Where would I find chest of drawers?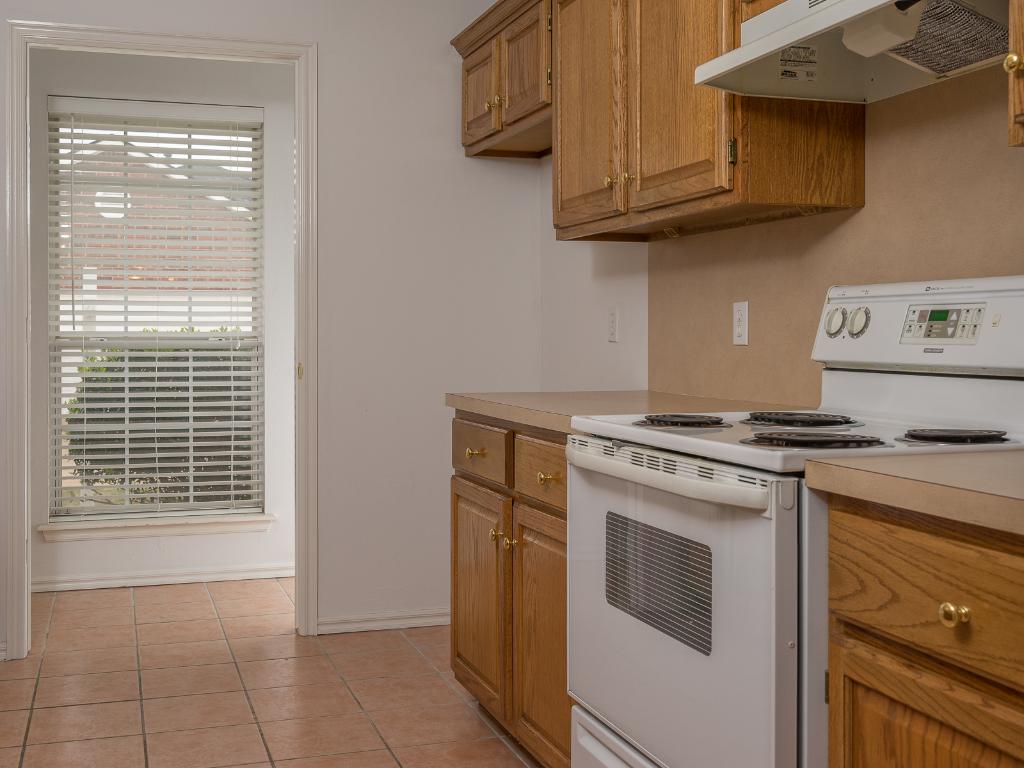
At <bbox>451, 409, 572, 766</bbox>.
